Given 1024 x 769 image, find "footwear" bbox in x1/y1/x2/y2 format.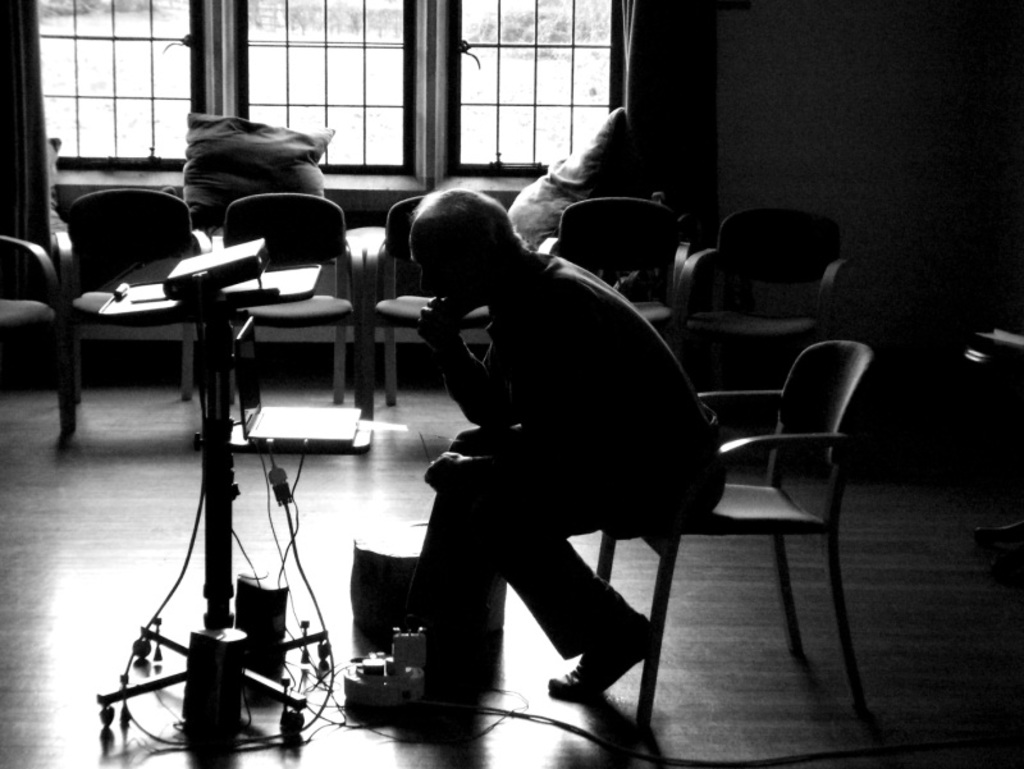
548/606/654/704.
